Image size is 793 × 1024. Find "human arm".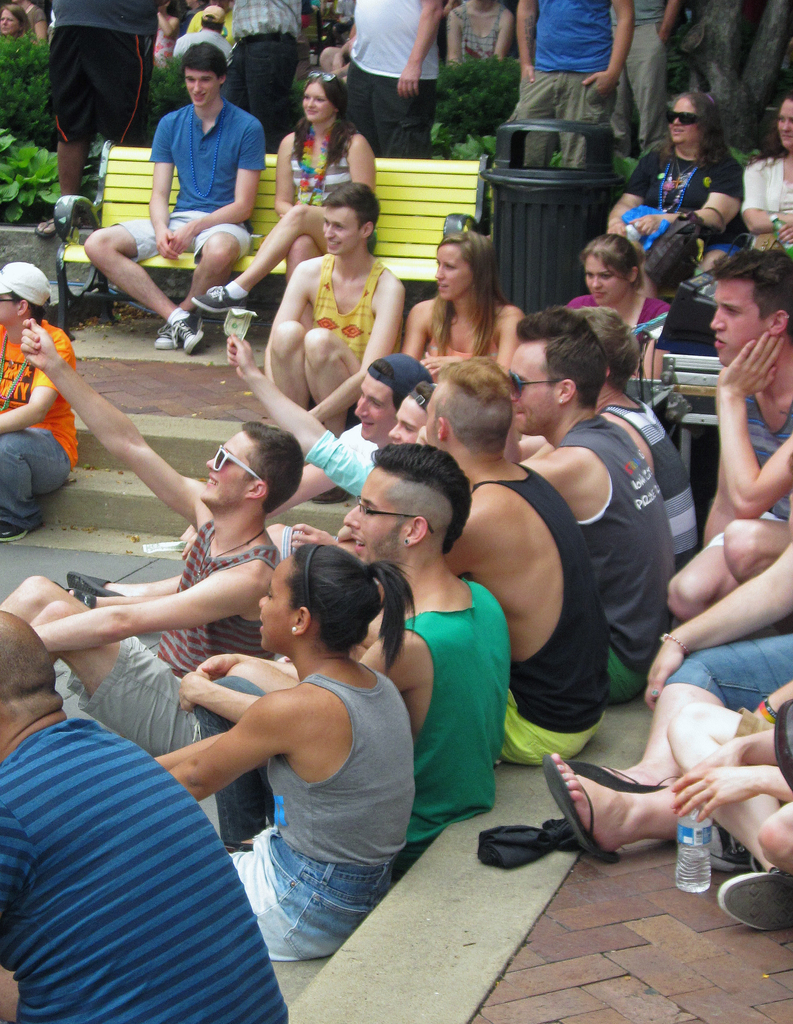
(670, 756, 792, 809).
